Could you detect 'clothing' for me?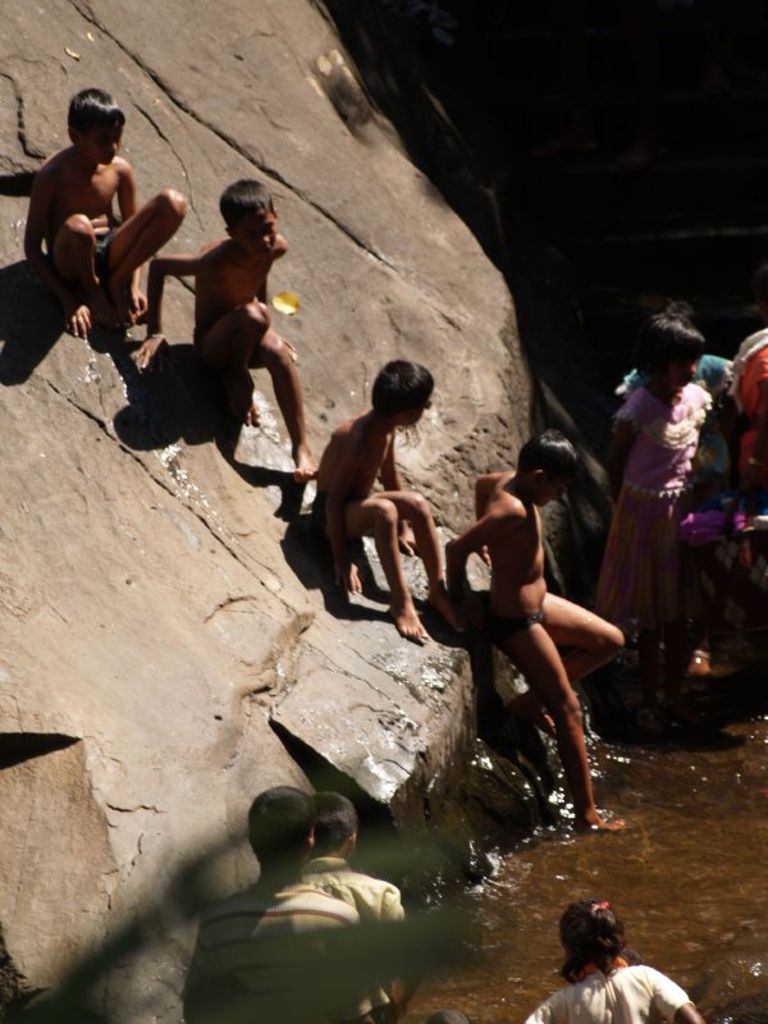
Detection result: x1=300 y1=854 x2=421 y2=1021.
